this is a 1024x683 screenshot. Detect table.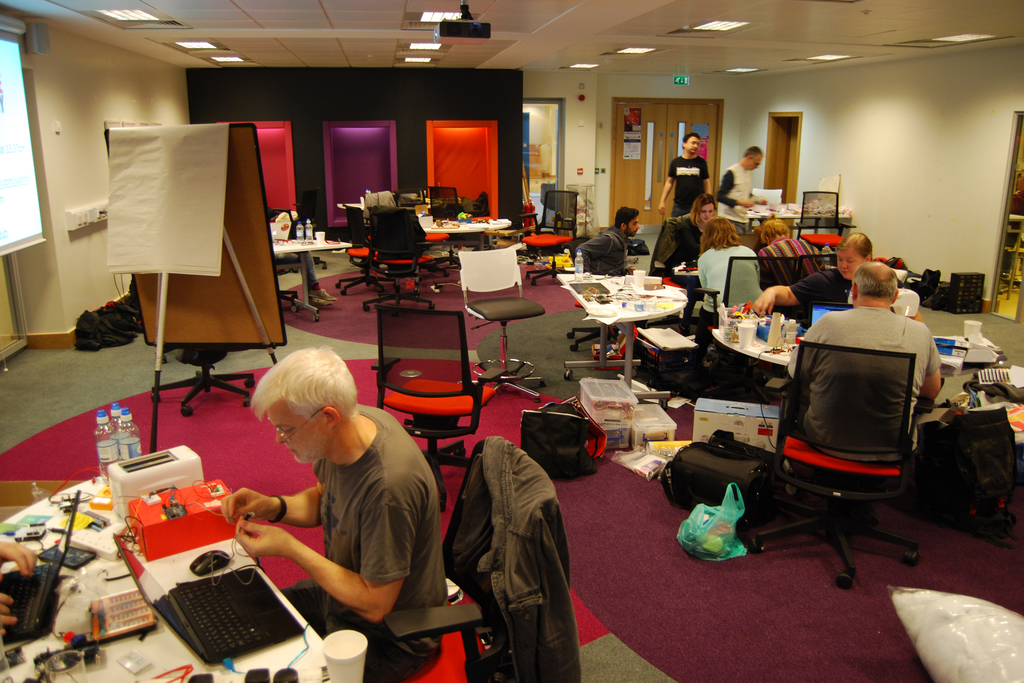
box=[270, 237, 350, 318].
